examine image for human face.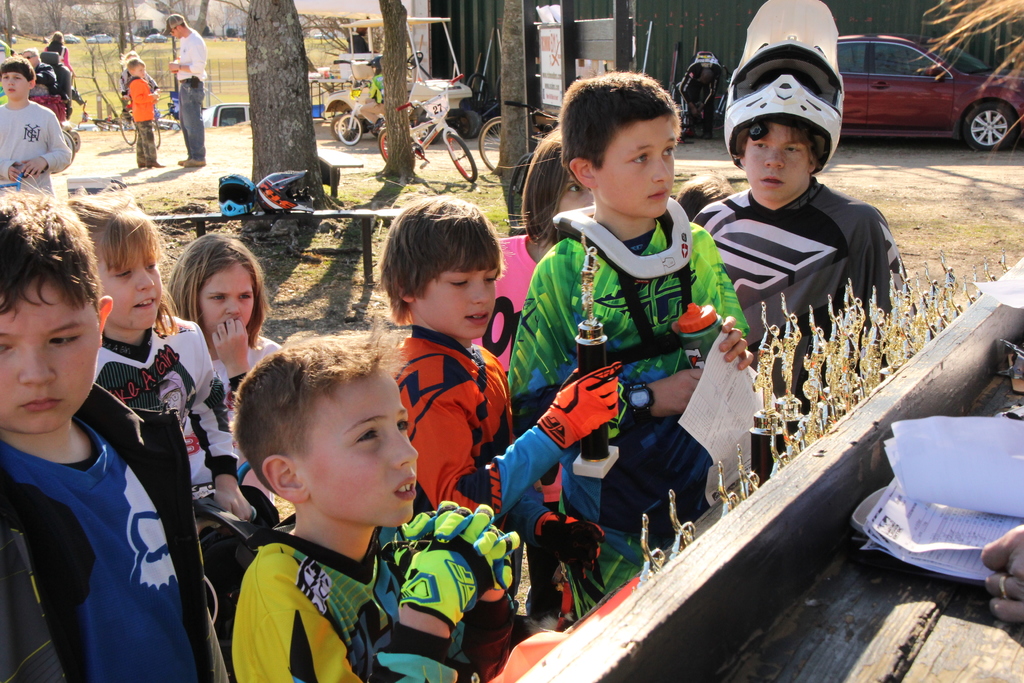
Examination result: 292,363,421,526.
